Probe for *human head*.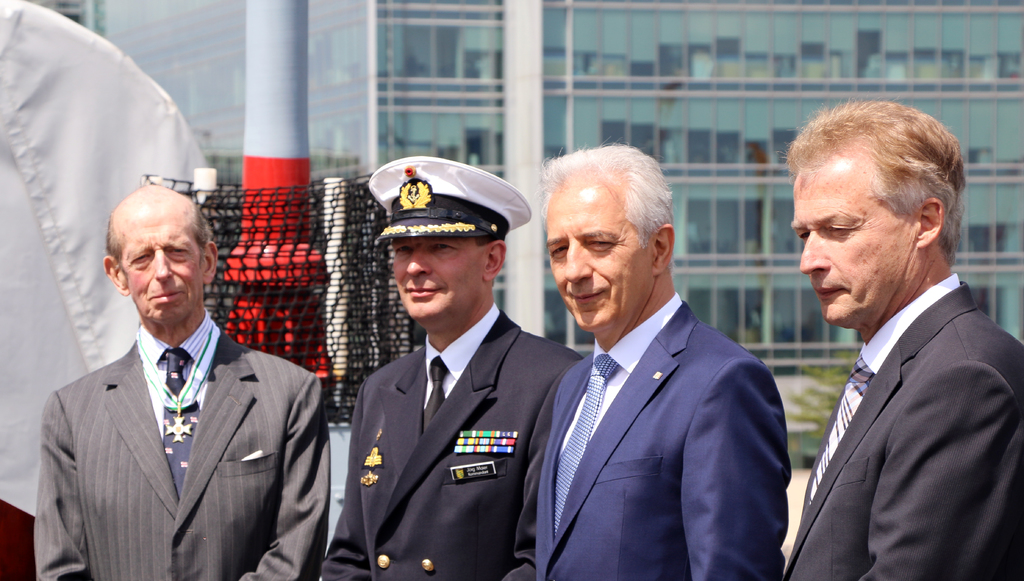
Probe result: locate(790, 101, 968, 315).
